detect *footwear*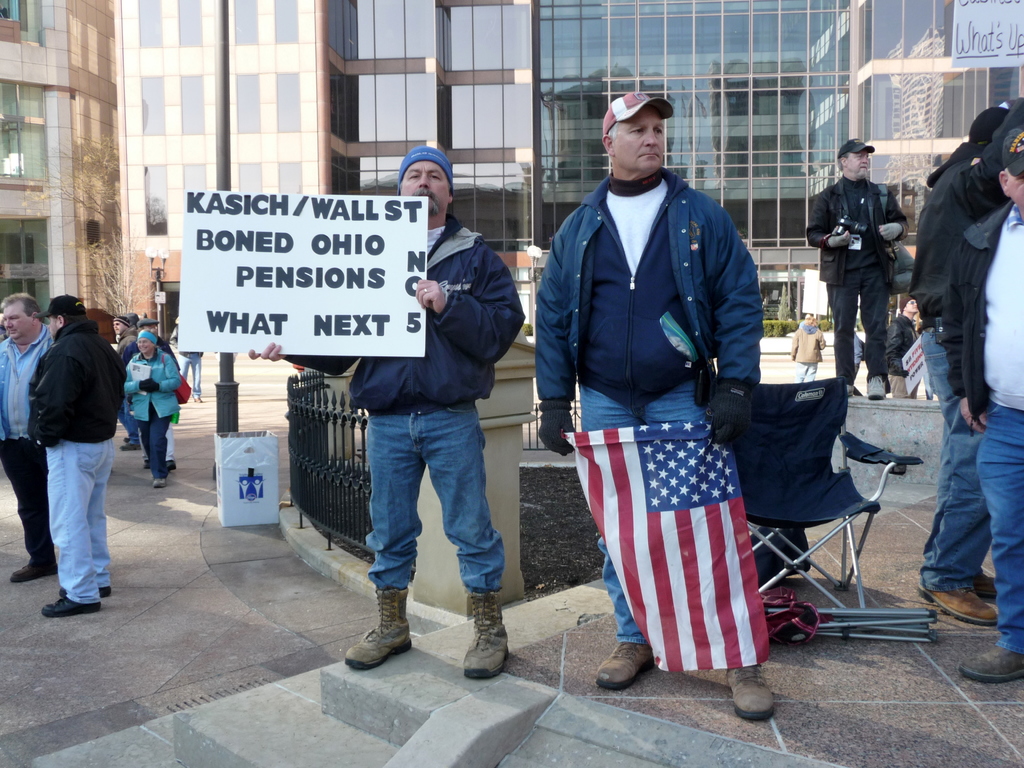
bbox=[845, 386, 863, 404]
